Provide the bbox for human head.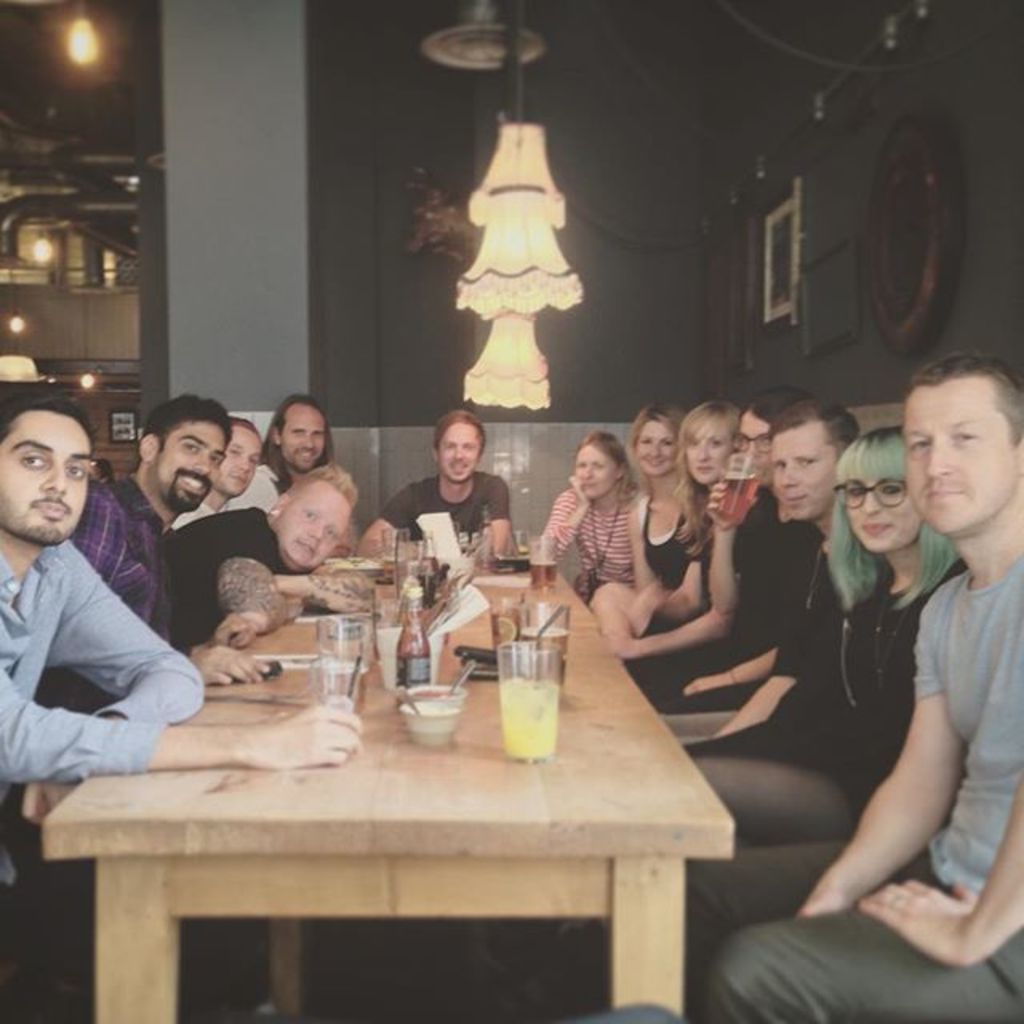
138/403/230/512.
